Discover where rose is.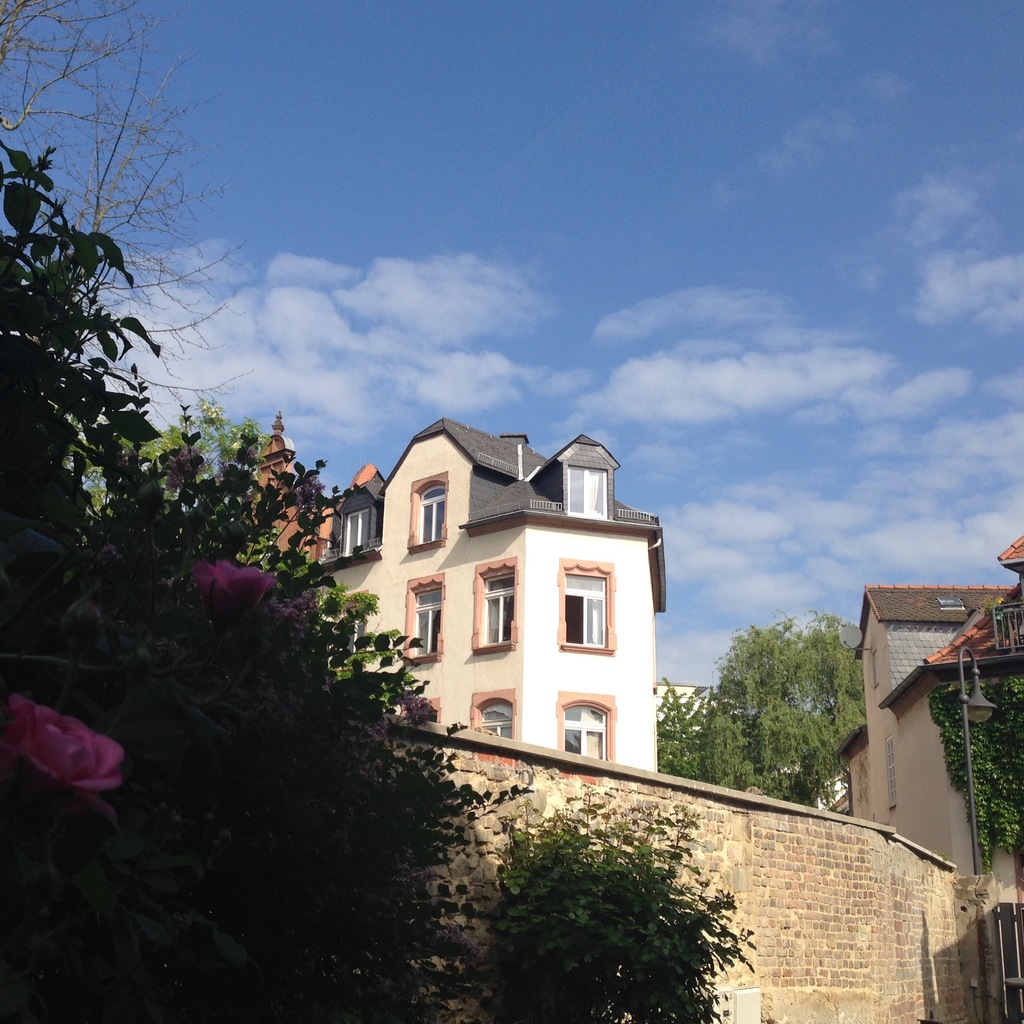
Discovered at (12, 687, 120, 820).
